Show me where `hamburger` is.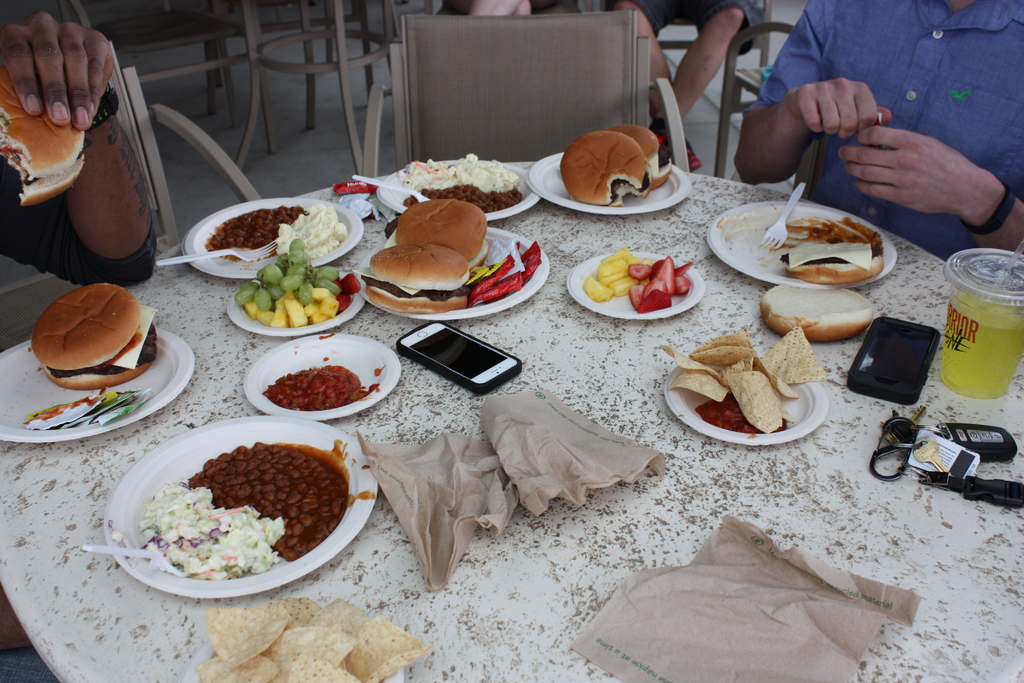
`hamburger` is at locate(618, 123, 671, 187).
